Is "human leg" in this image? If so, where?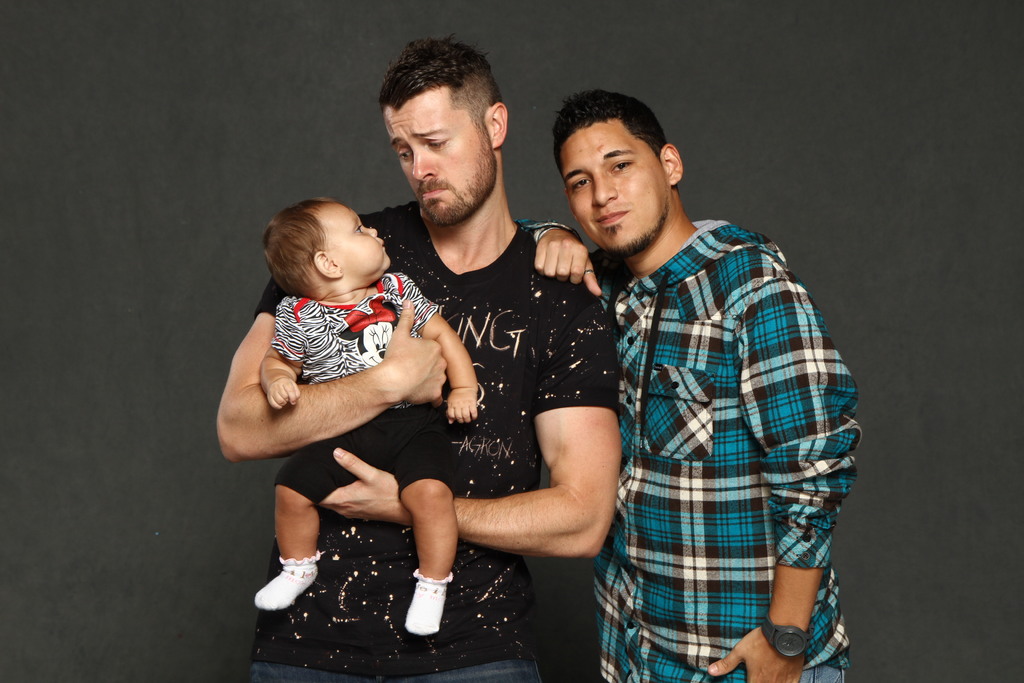
Yes, at locate(388, 407, 460, 638).
